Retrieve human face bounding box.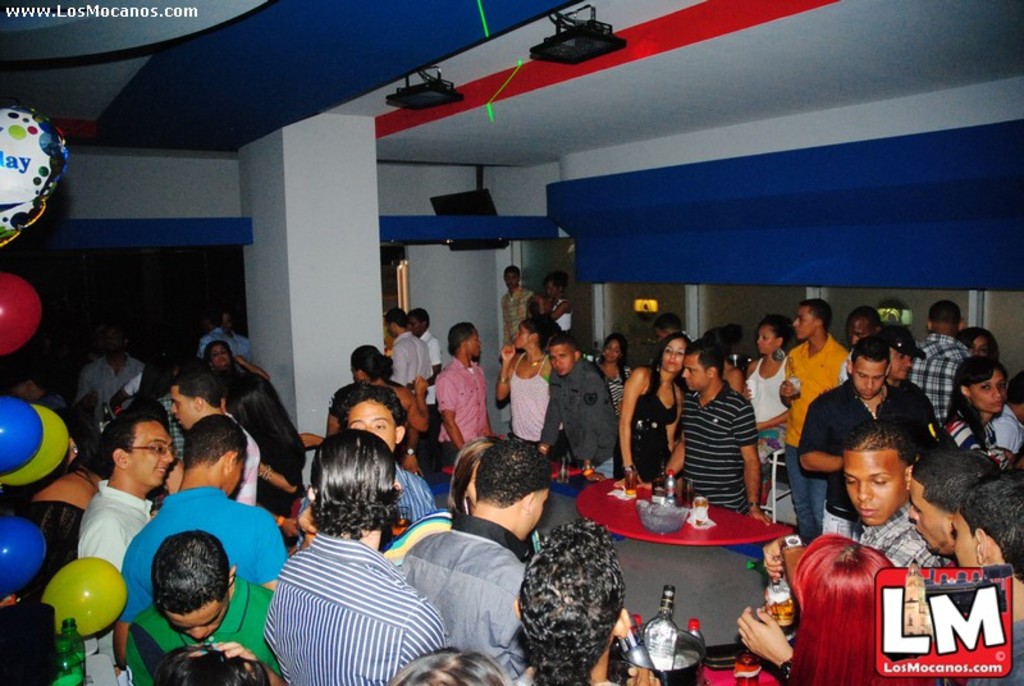
Bounding box: BBox(965, 333, 993, 356).
